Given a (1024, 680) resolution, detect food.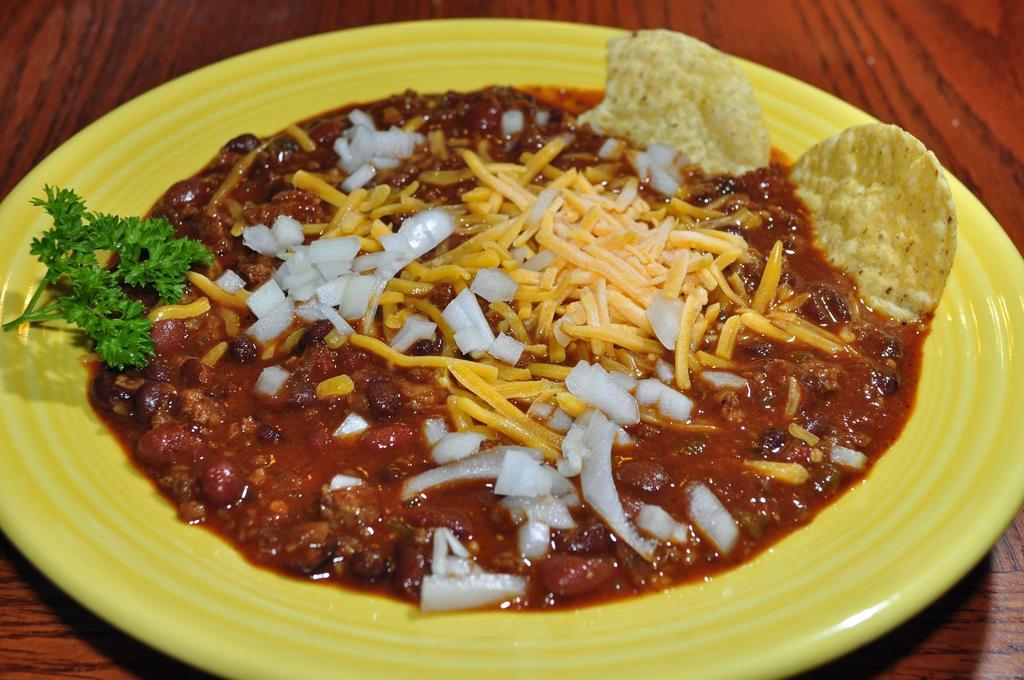
rect(0, 23, 956, 615).
